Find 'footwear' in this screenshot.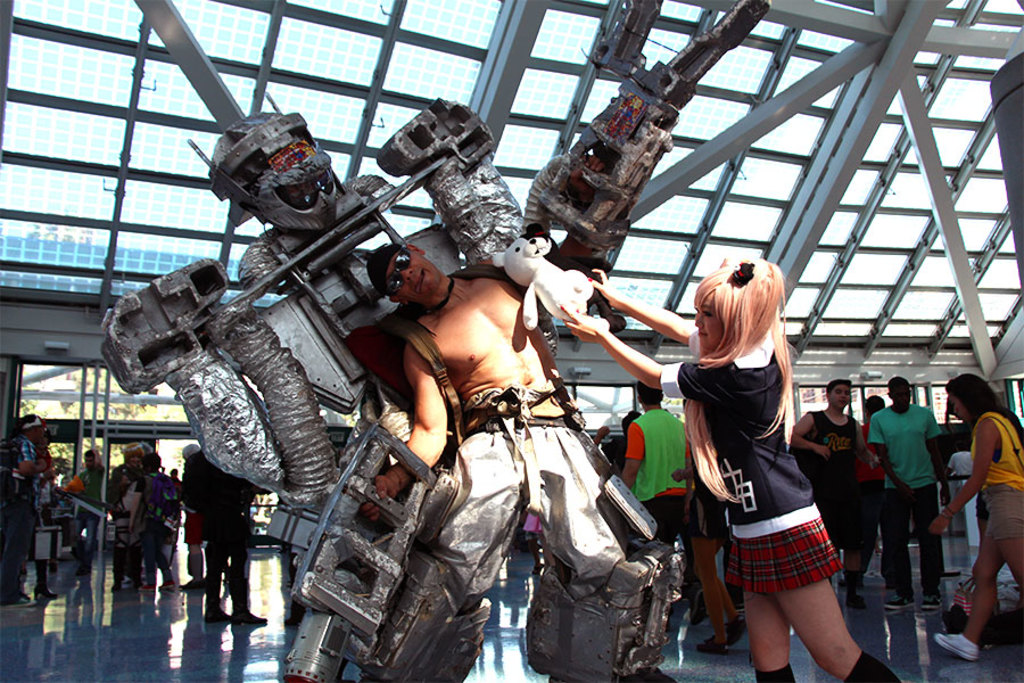
The bounding box for 'footwear' is <box>9,594,31,607</box>.
